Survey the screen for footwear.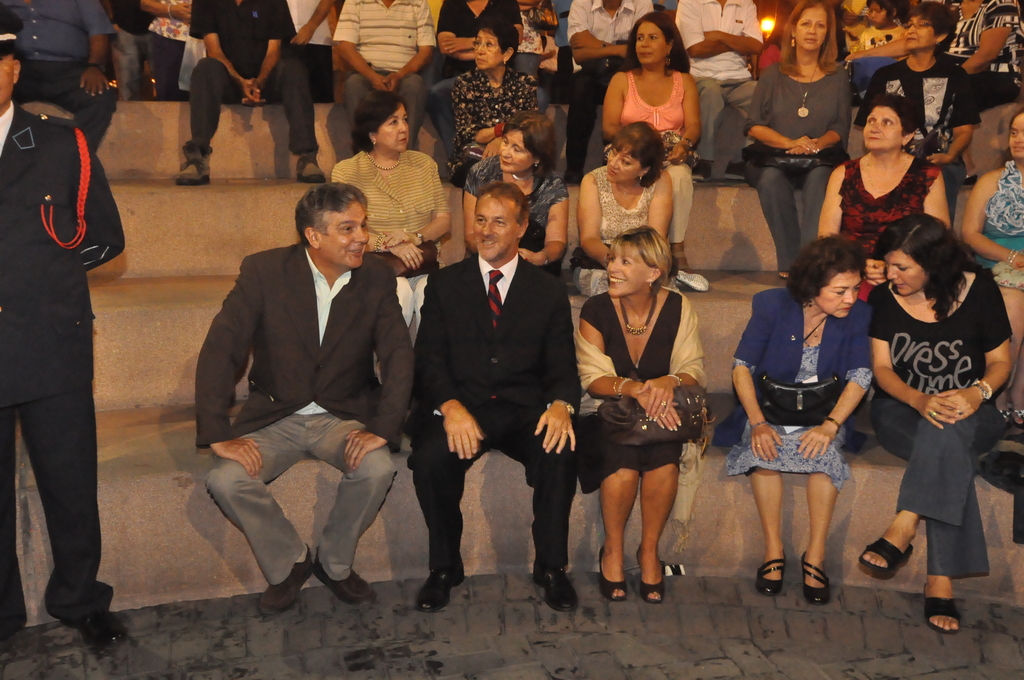
Survey found: bbox(748, 553, 785, 601).
